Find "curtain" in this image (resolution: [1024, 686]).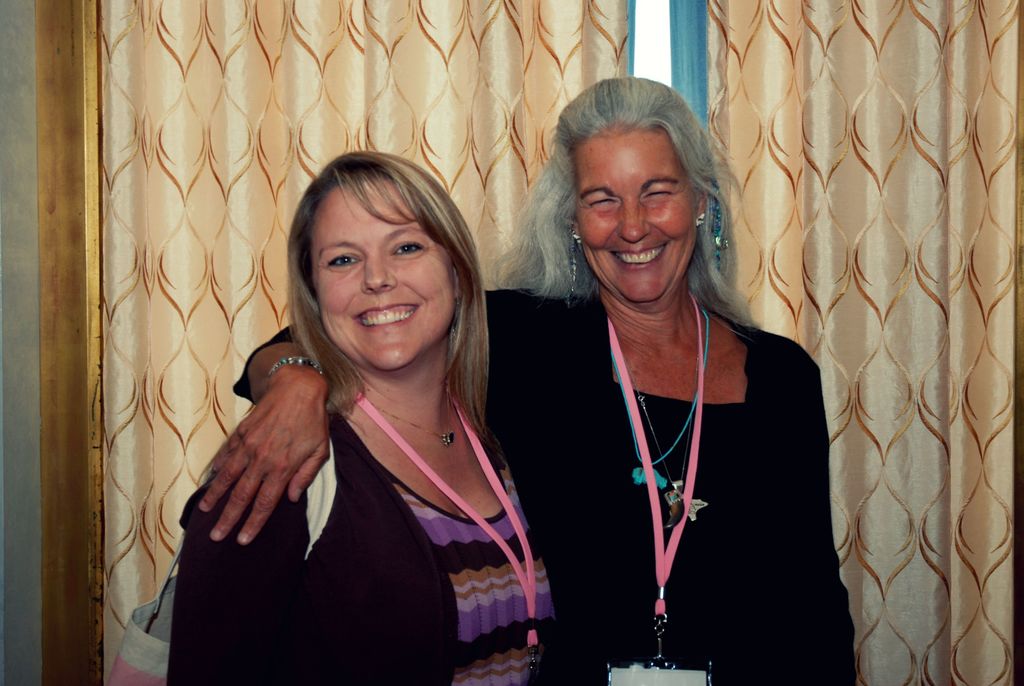
92:0:630:685.
